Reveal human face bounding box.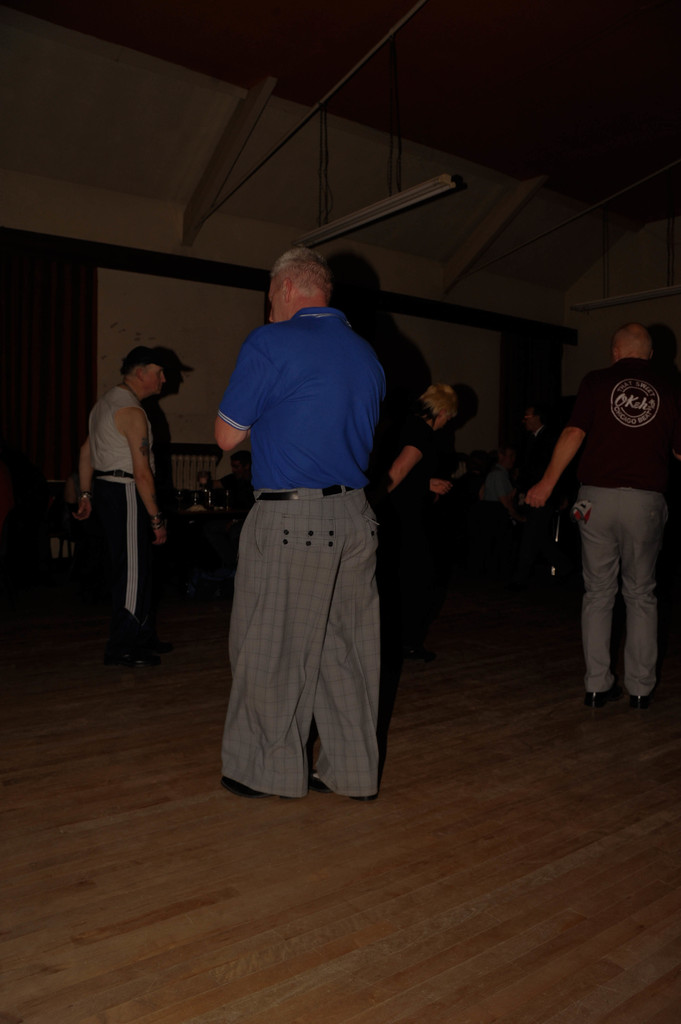
Revealed: bbox=[527, 420, 538, 435].
